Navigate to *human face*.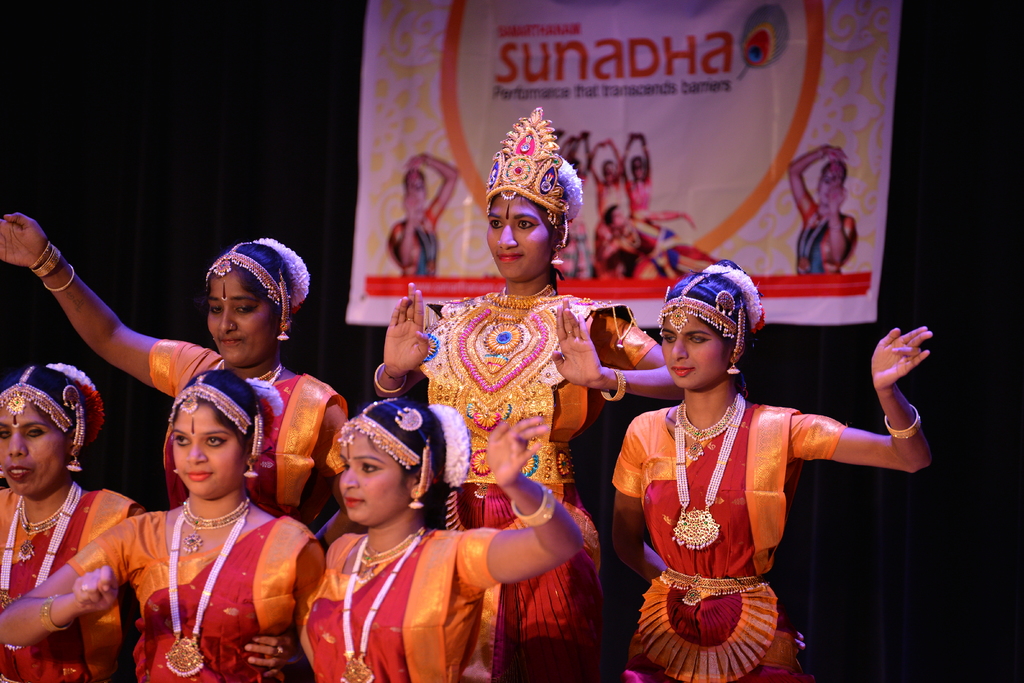
Navigation target: BBox(172, 404, 240, 496).
